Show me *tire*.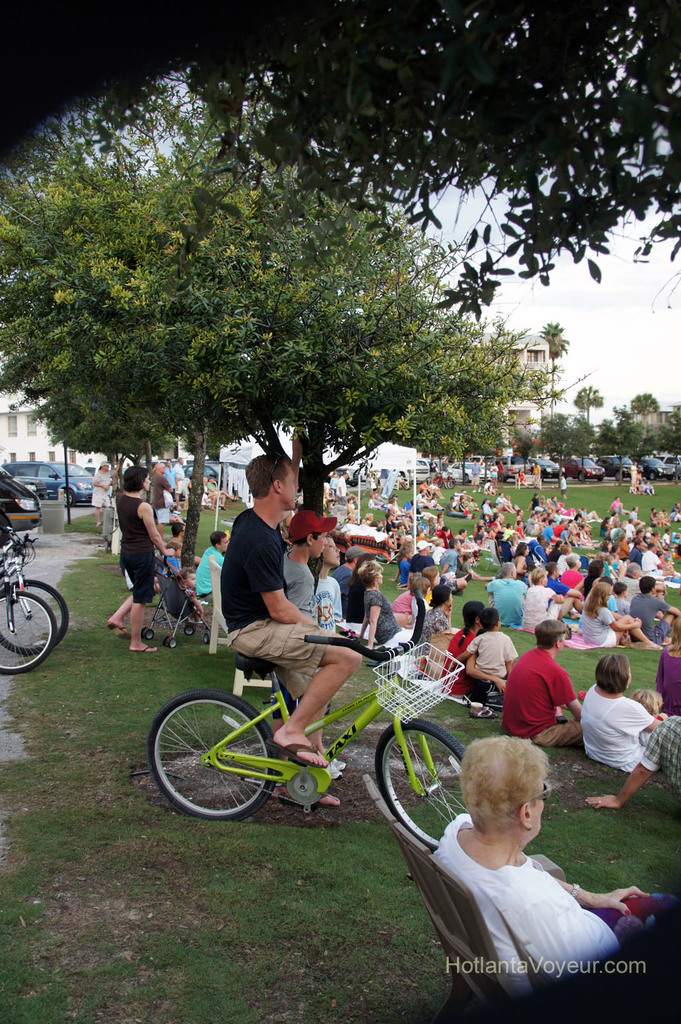
*tire* is here: box=[447, 477, 456, 487].
